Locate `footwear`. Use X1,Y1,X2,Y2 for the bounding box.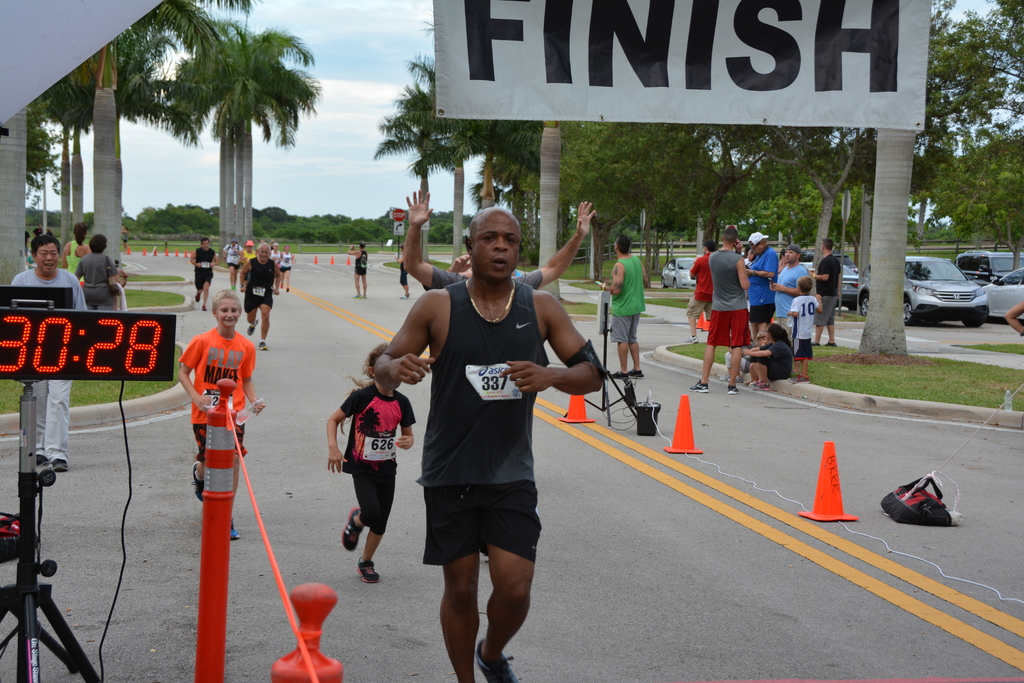
688,377,709,391.
